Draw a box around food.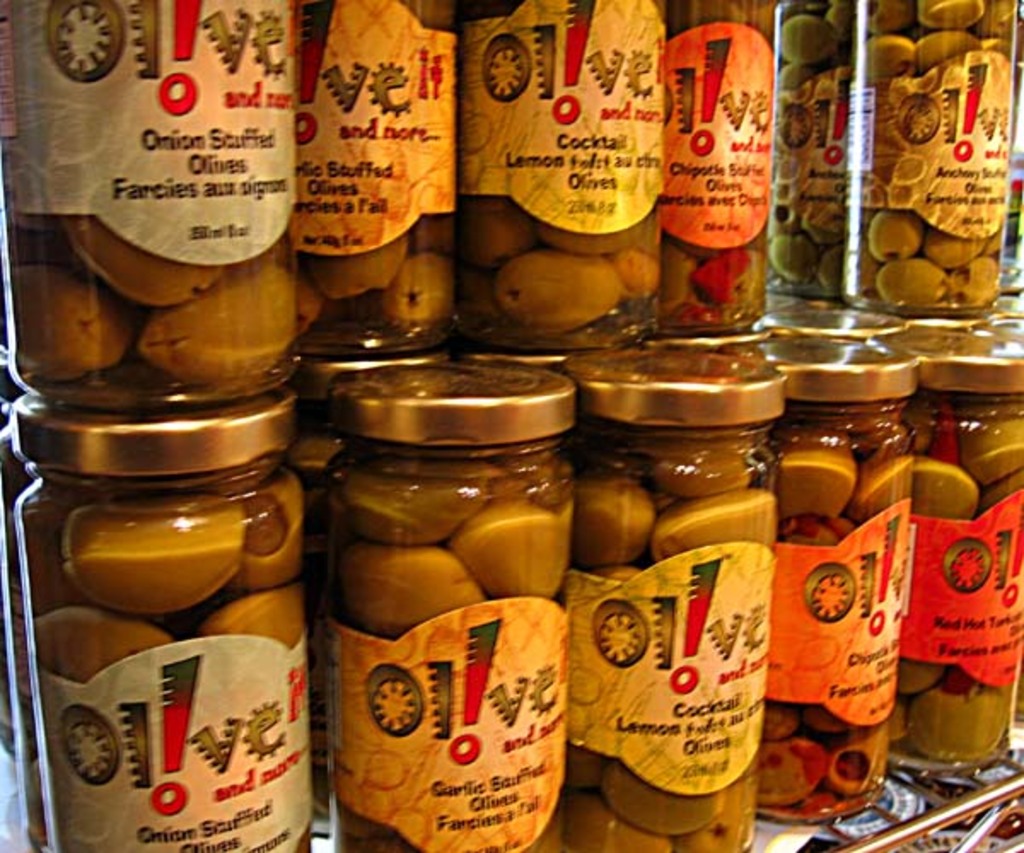
region(230, 461, 304, 597).
